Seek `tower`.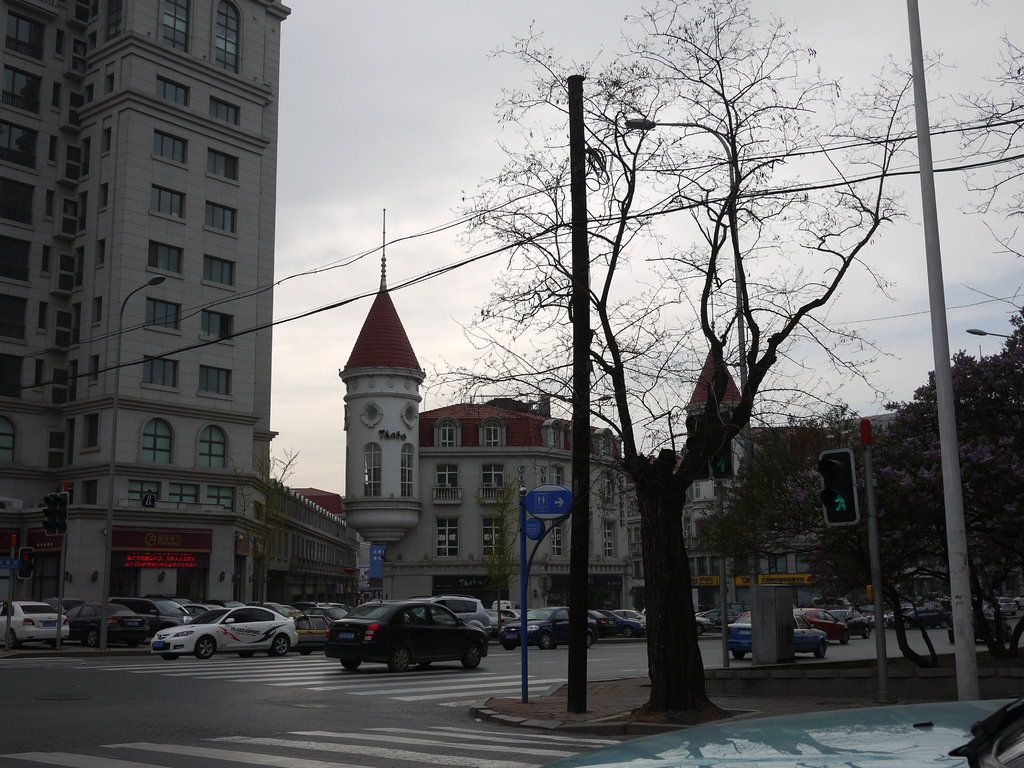
box(341, 209, 429, 547).
